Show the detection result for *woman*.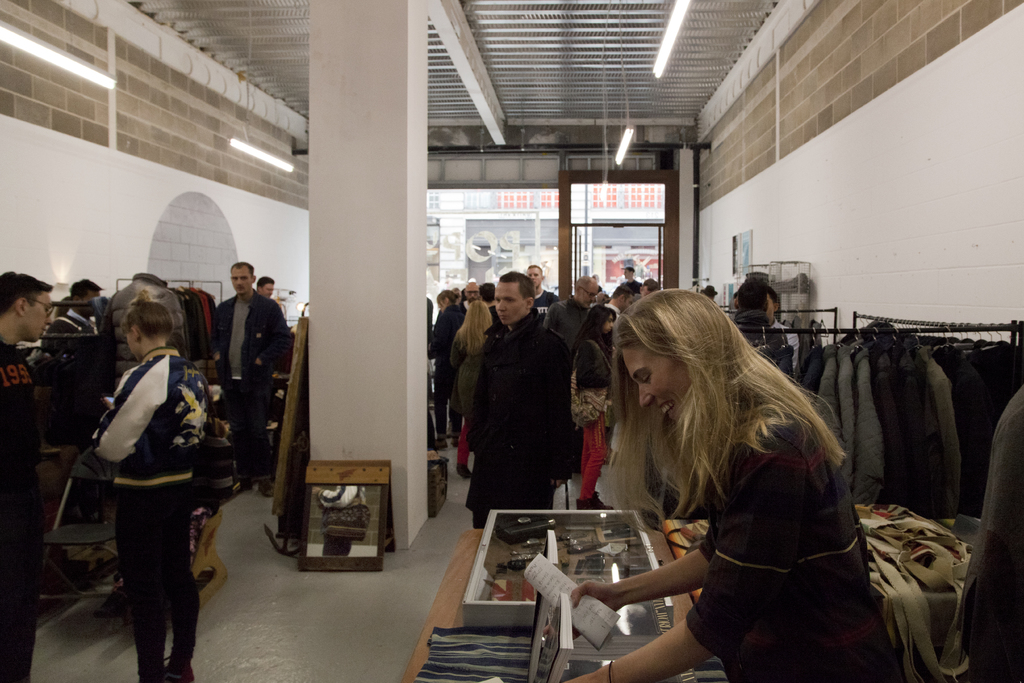
562/304/633/514.
